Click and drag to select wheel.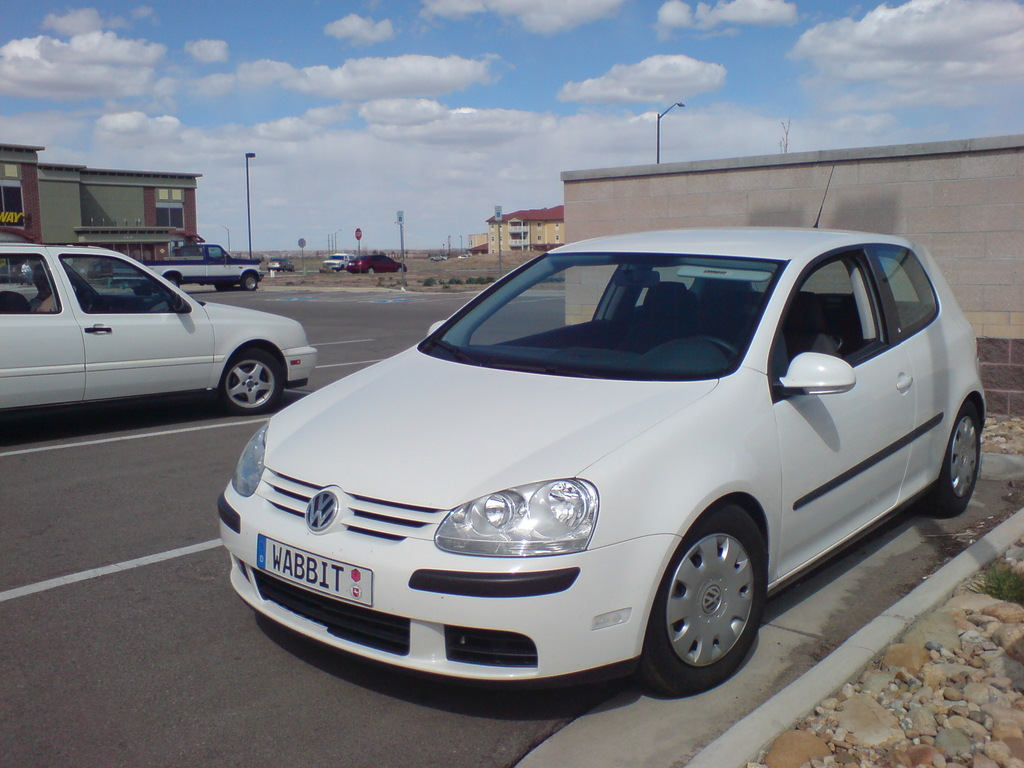
Selection: [x1=242, y1=273, x2=257, y2=290].
